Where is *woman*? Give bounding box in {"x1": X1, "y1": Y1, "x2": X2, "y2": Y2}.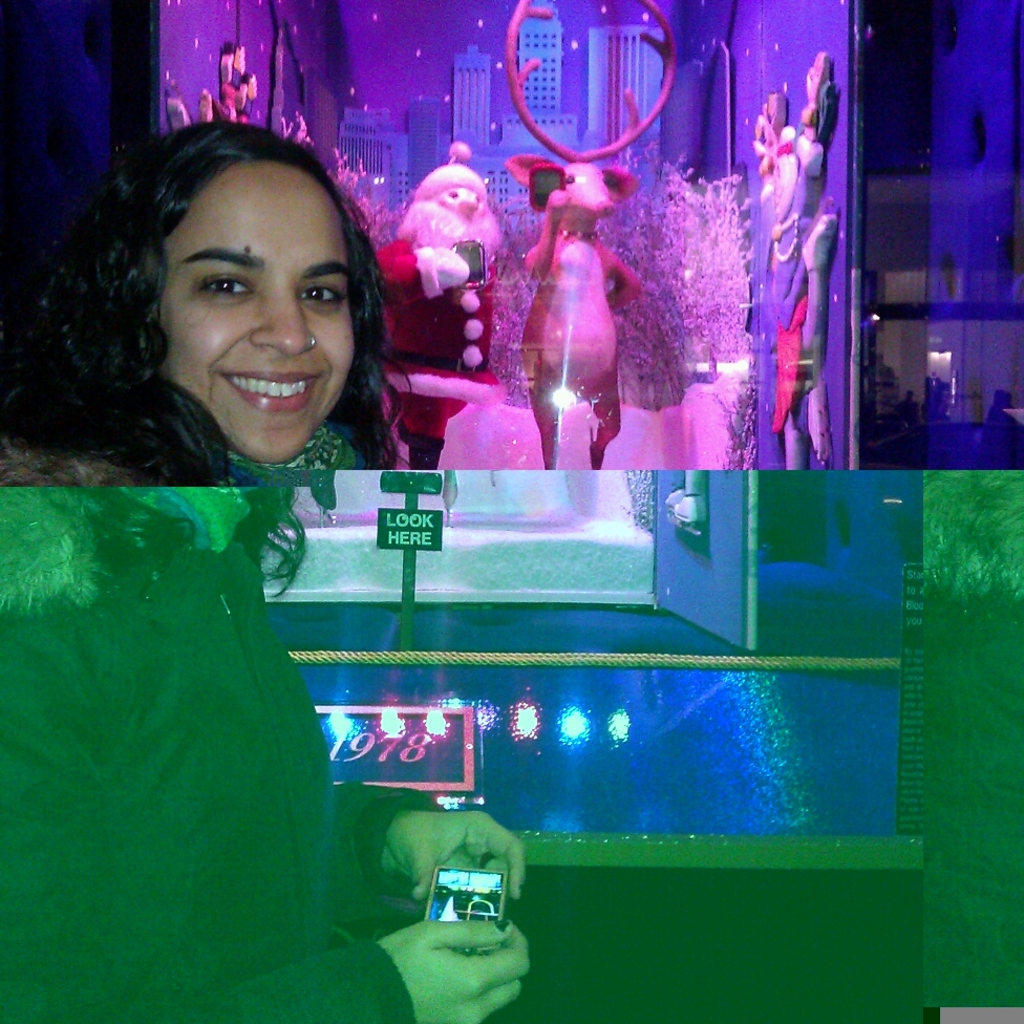
{"x1": 0, "y1": 121, "x2": 531, "y2": 1023}.
